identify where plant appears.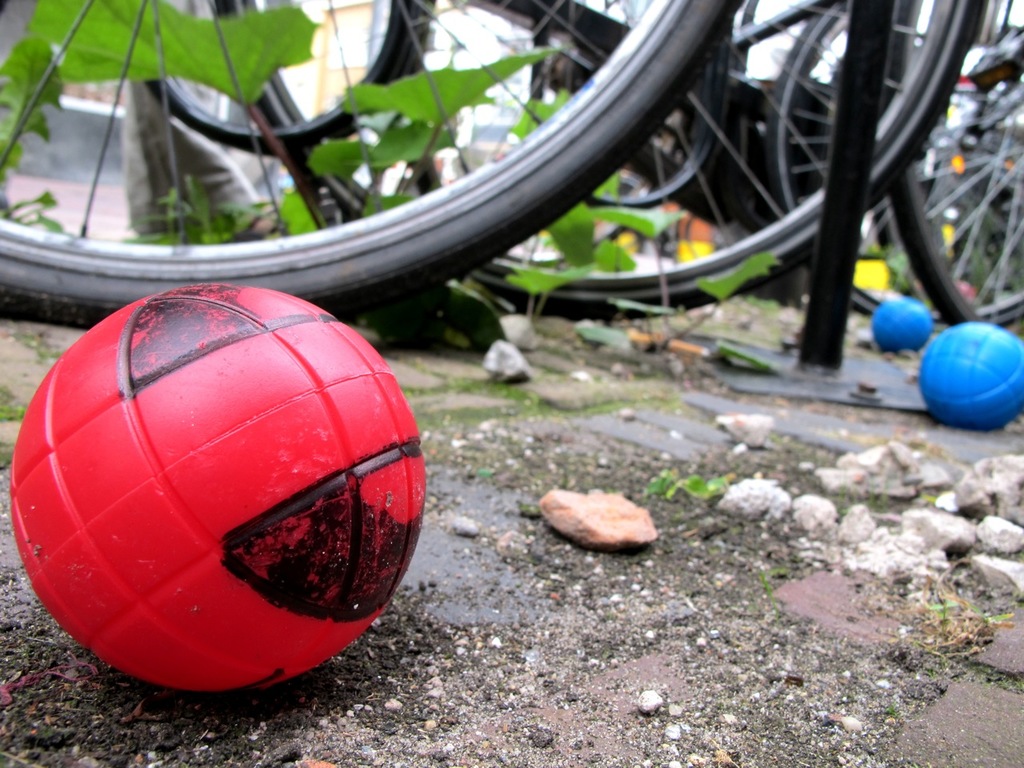
Appears at x1=0 y1=400 x2=30 y2=422.
